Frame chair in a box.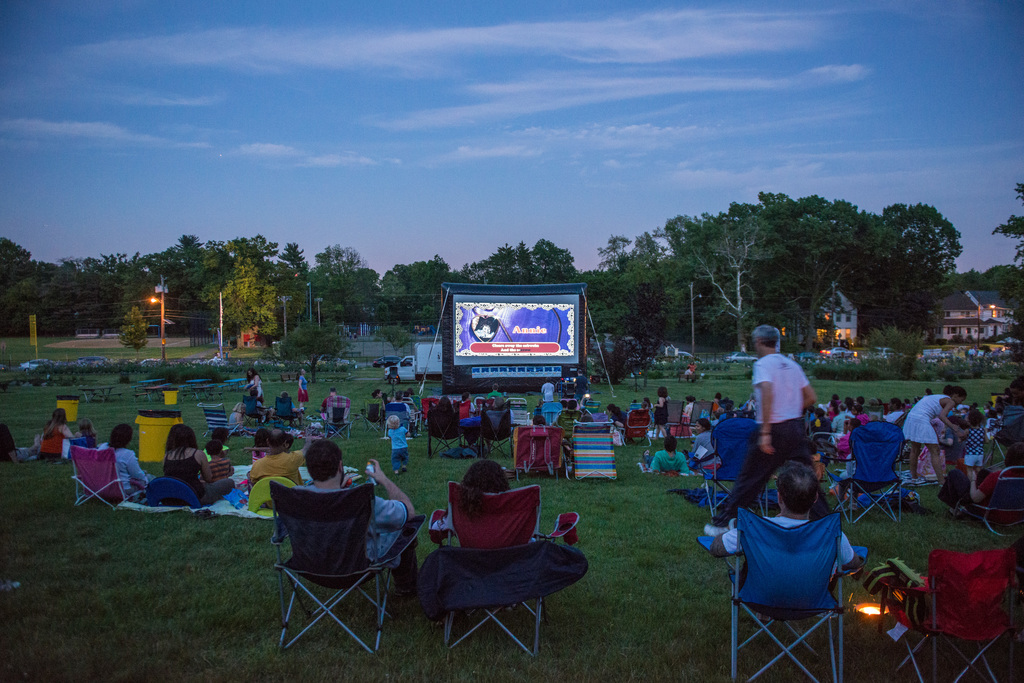
box(269, 475, 426, 655).
